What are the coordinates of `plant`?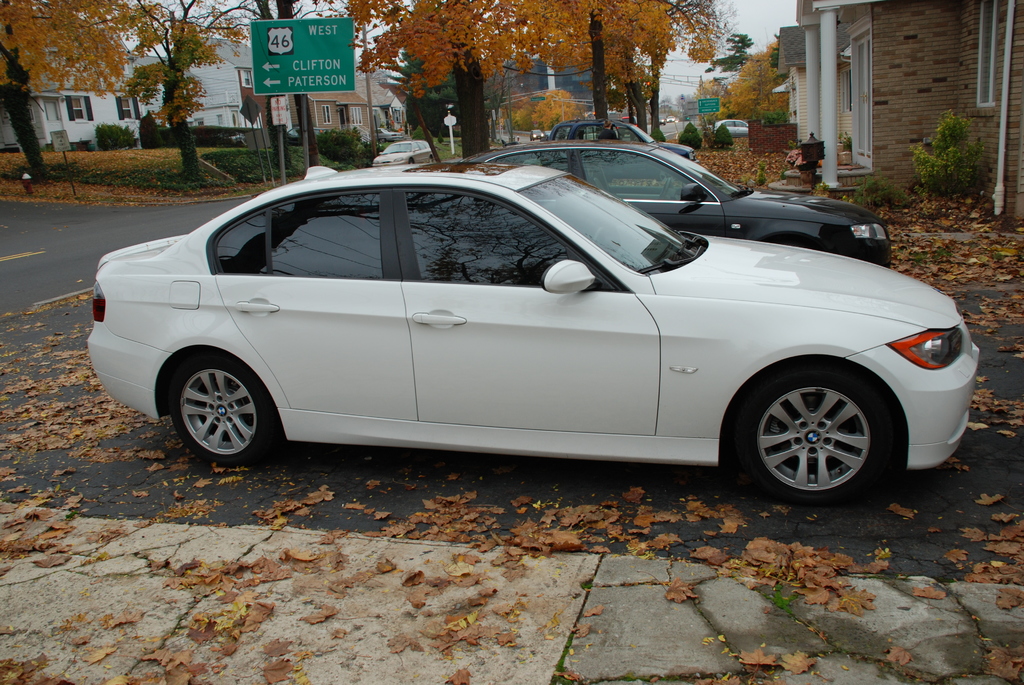
<bbox>710, 123, 735, 152</bbox>.
